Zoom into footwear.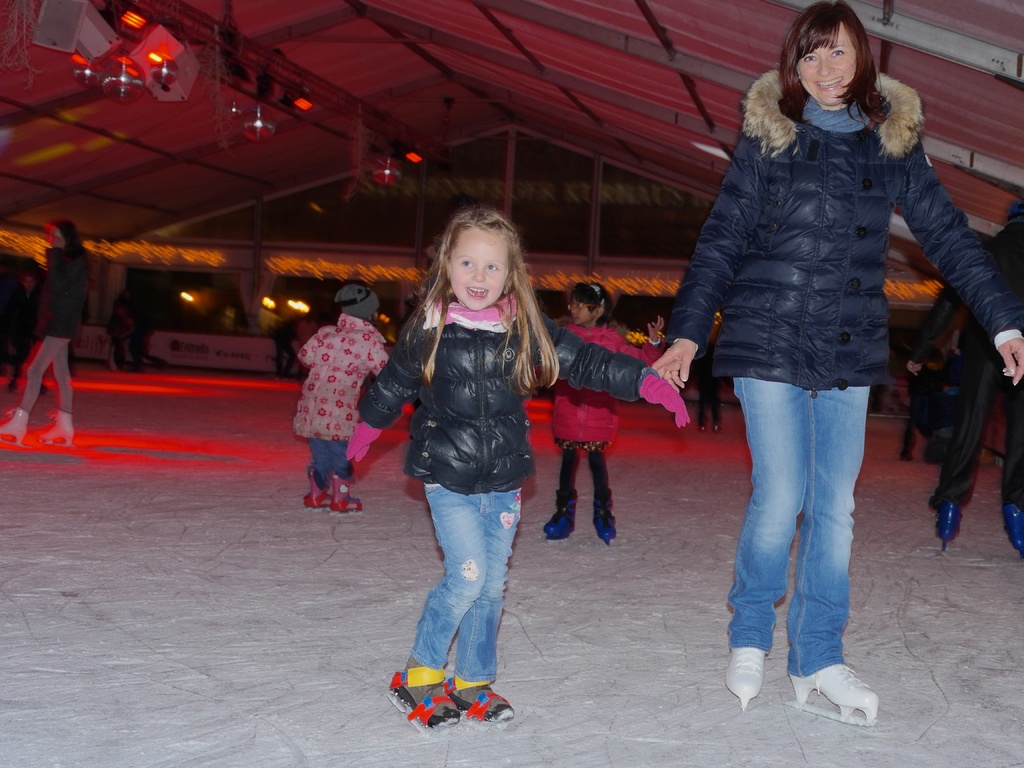
Zoom target: (x1=390, y1=660, x2=465, y2=733).
